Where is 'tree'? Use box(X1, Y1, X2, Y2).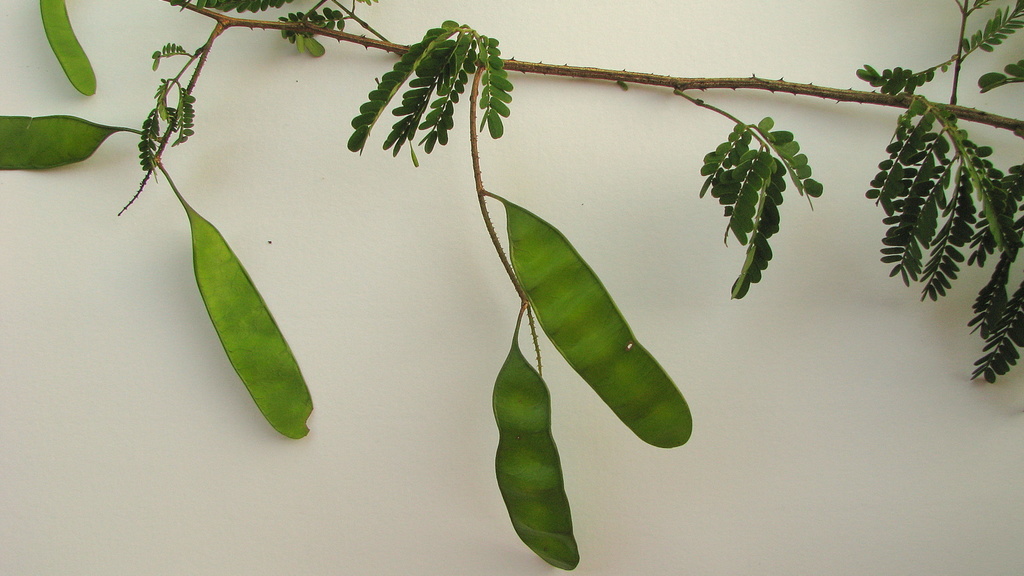
box(0, 0, 1022, 575).
